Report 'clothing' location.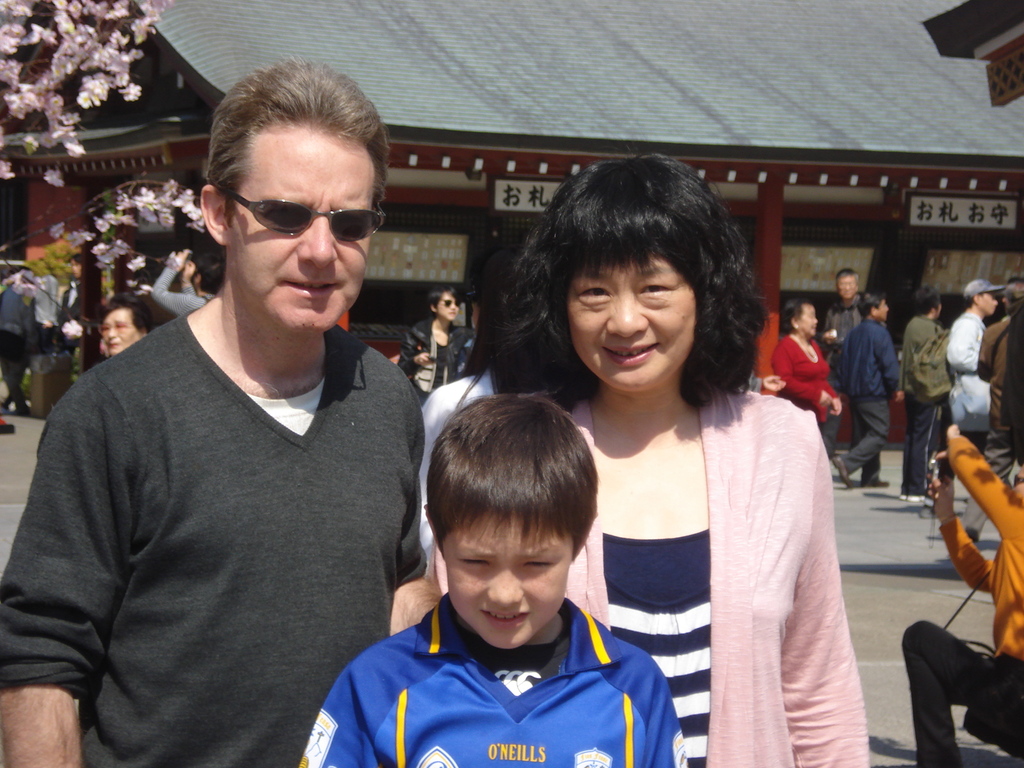
Report: 901/318/974/513.
